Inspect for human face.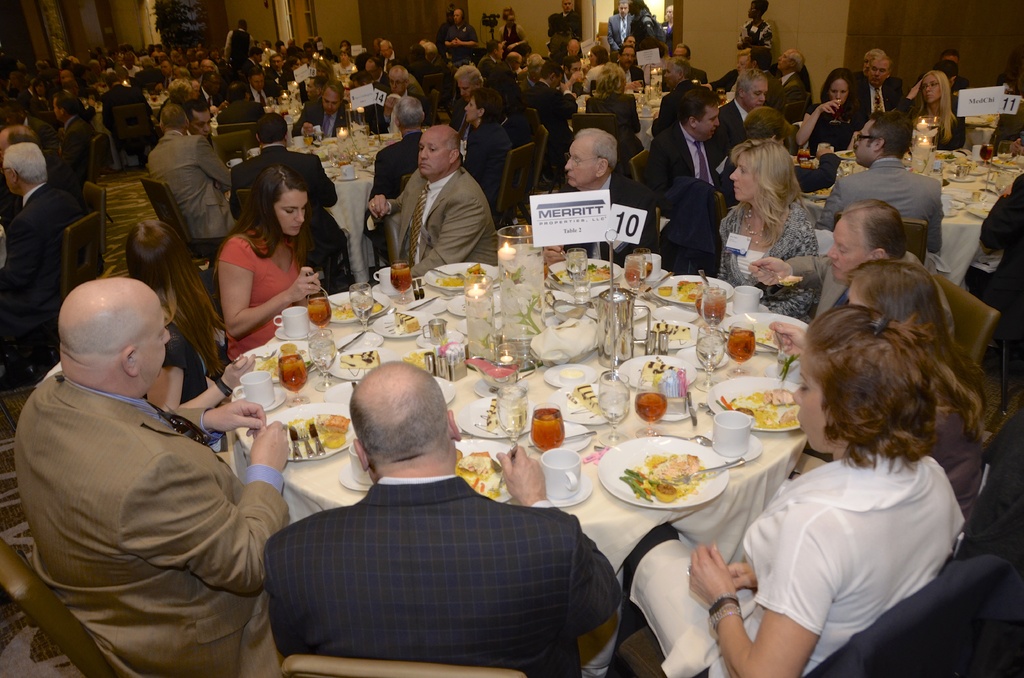
Inspection: bbox(565, 134, 598, 181).
